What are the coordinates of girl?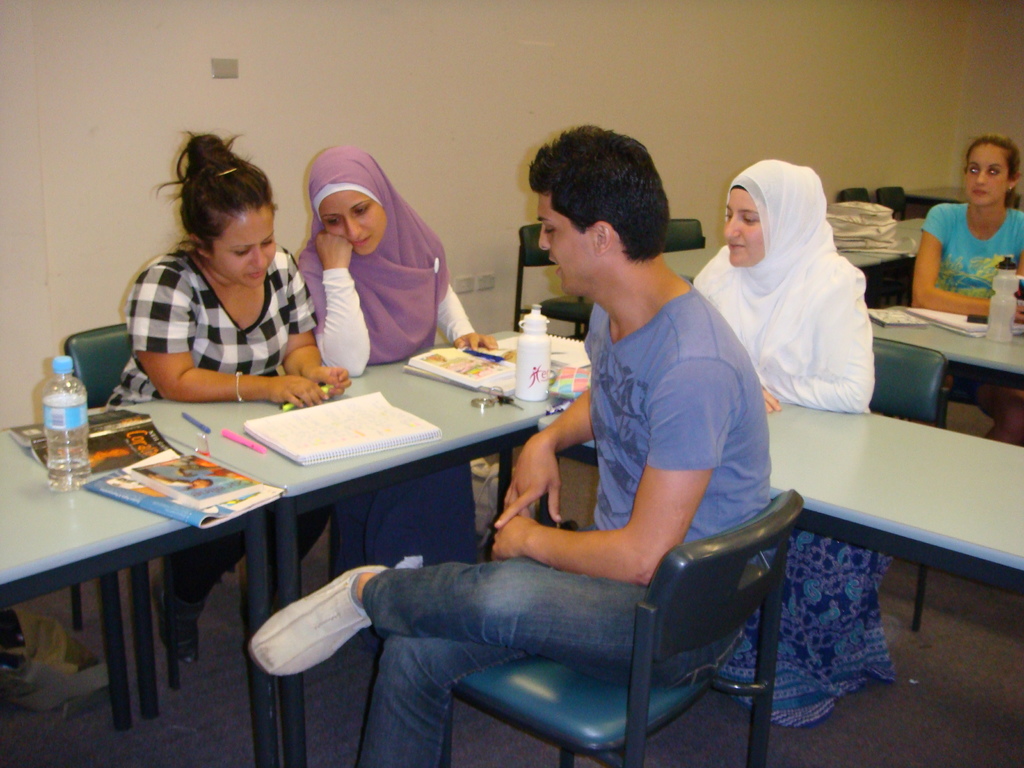
[911,134,1023,445].
